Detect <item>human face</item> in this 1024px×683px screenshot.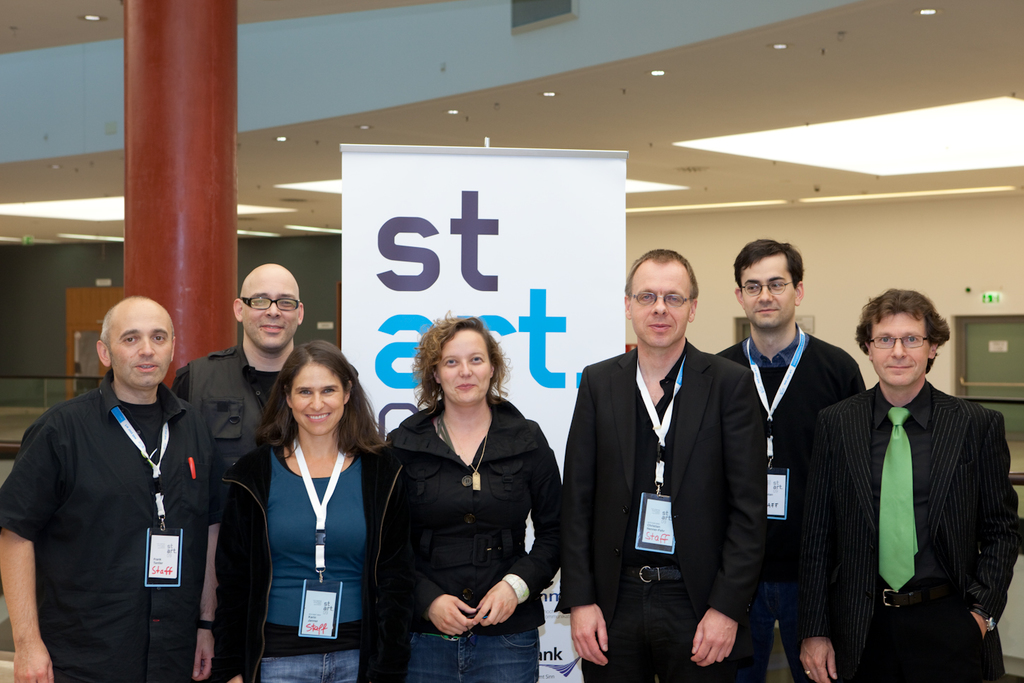
Detection: 245/283/299/352.
